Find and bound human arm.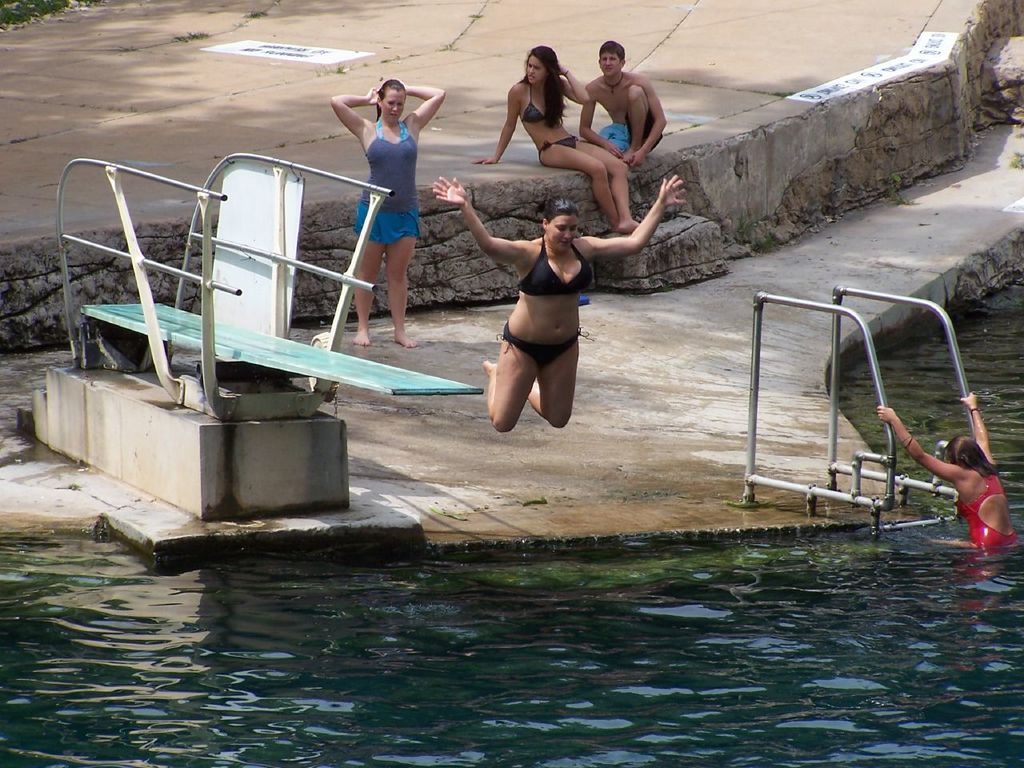
Bound: bbox=(961, 393, 994, 466).
